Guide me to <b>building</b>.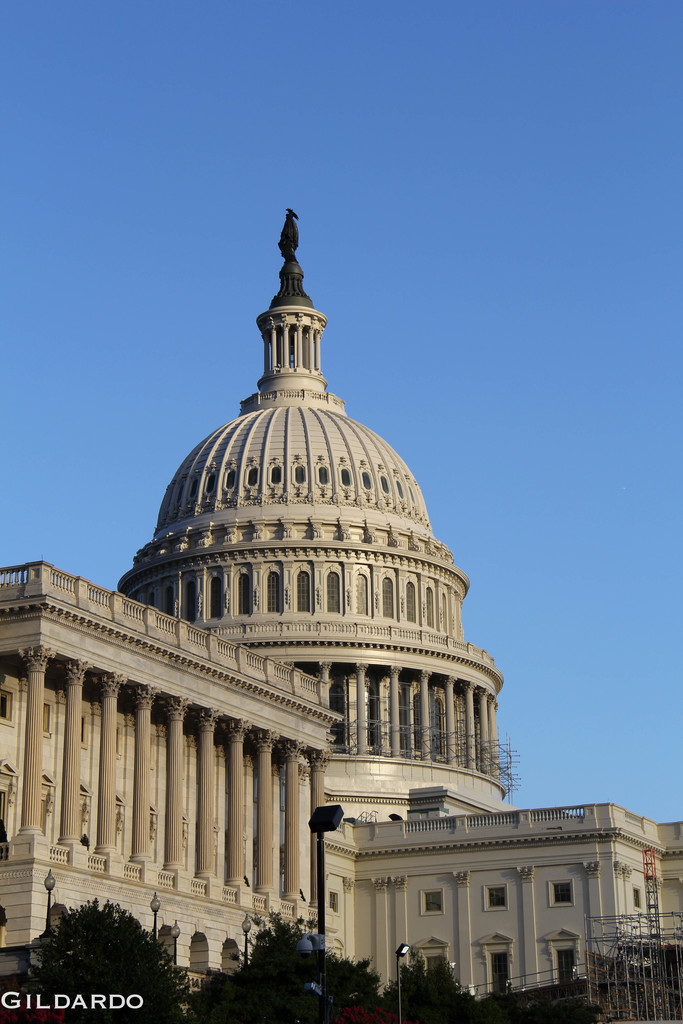
Guidance: (left=0, top=204, right=682, bottom=1023).
